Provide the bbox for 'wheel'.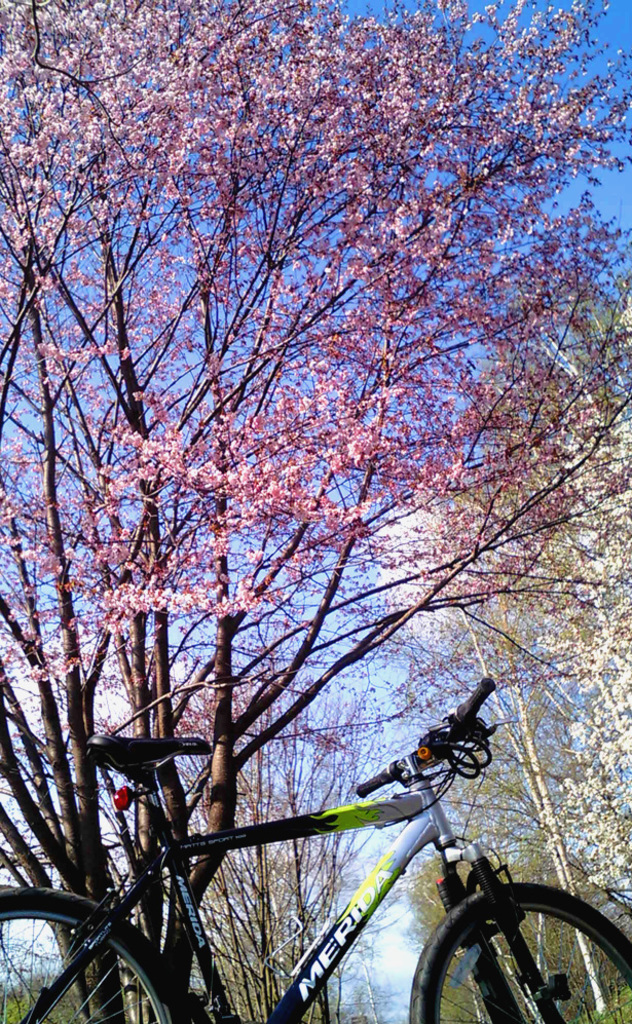
(411, 883, 631, 1023).
